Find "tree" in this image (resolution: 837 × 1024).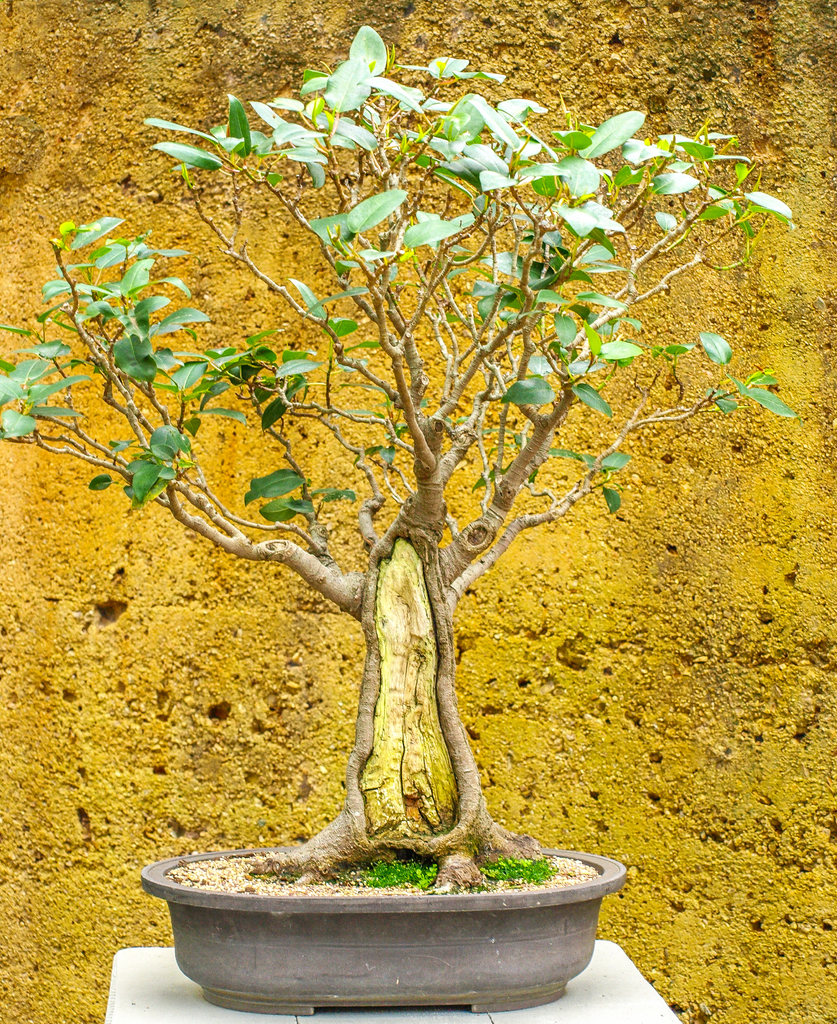
0 20 795 899.
